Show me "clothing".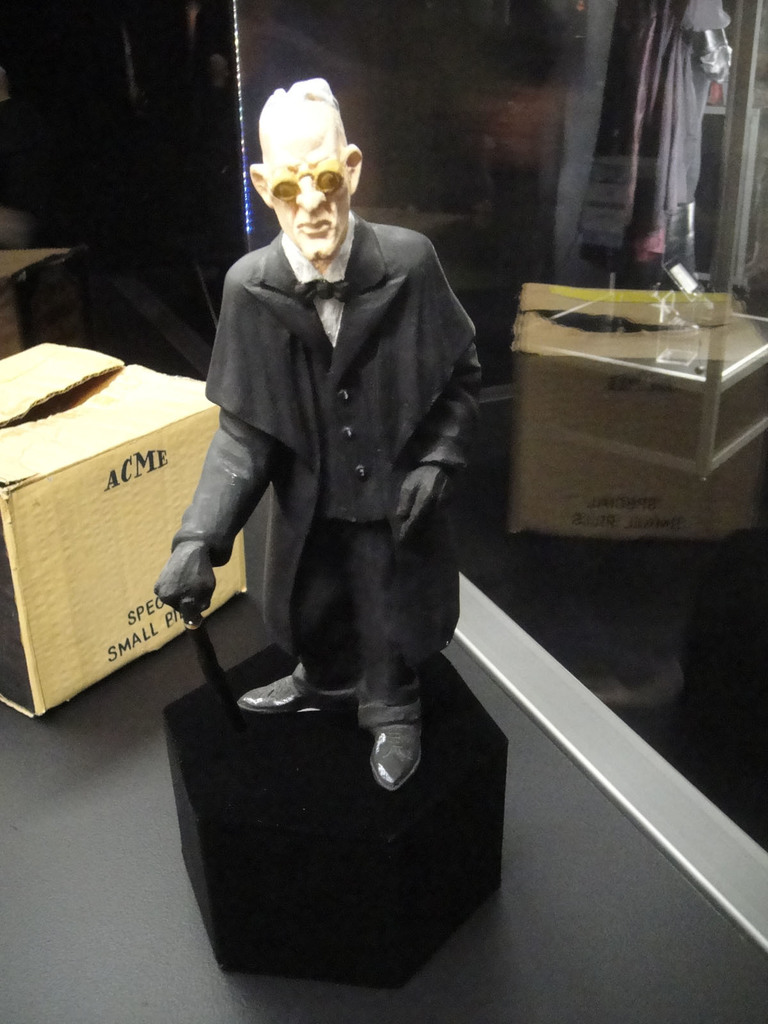
"clothing" is here: 166 144 495 785.
